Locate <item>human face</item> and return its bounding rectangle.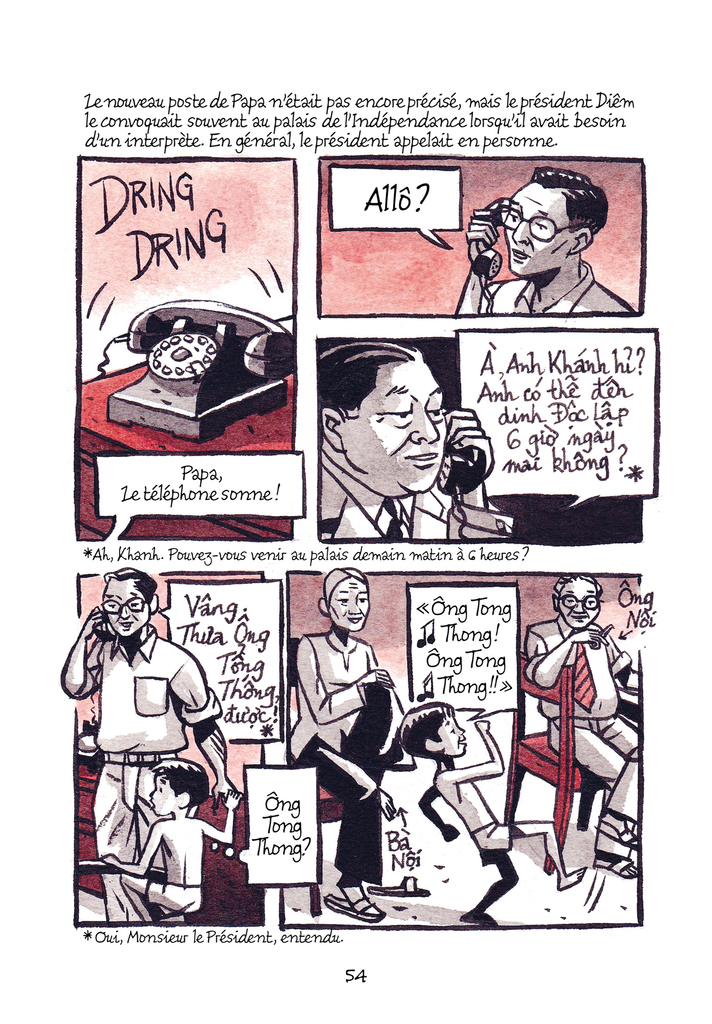
l=146, t=778, r=175, b=818.
